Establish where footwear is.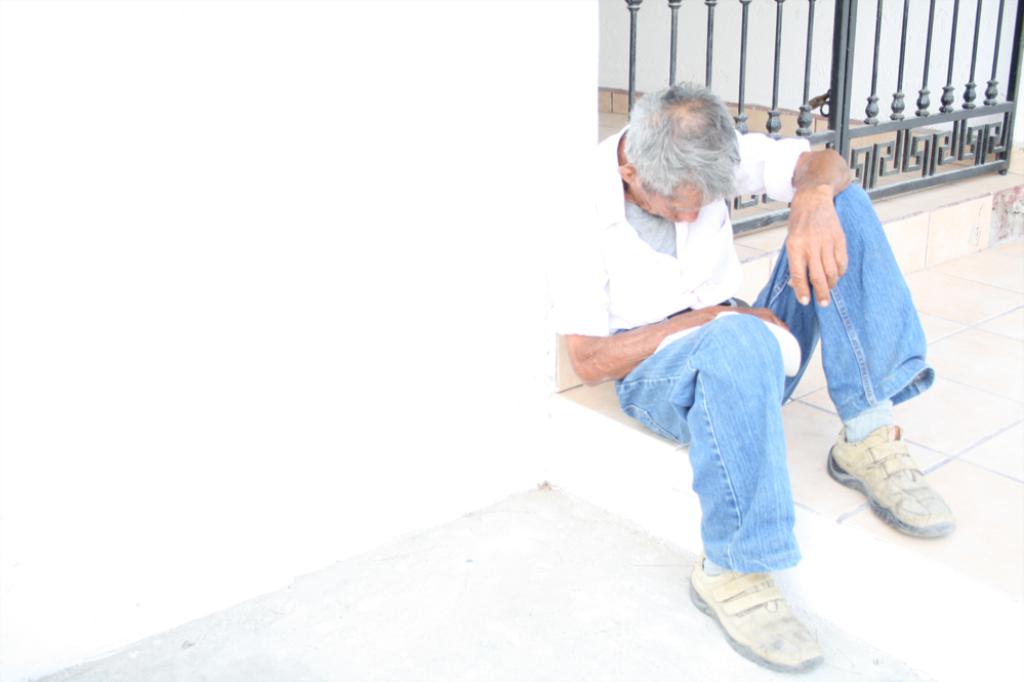
Established at {"left": 687, "top": 547, "right": 827, "bottom": 673}.
